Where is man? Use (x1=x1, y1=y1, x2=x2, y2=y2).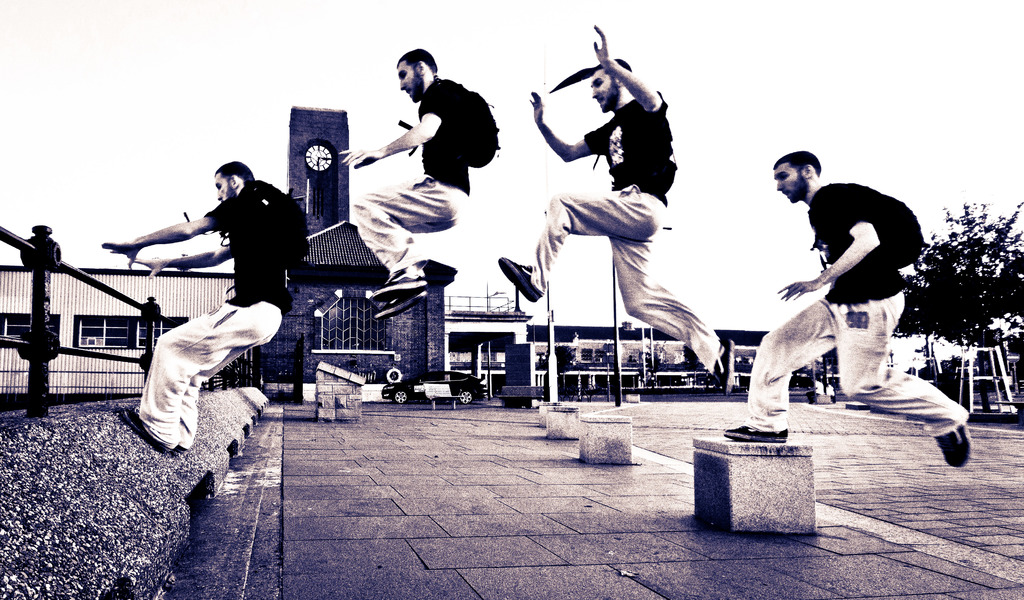
(x1=115, y1=155, x2=297, y2=459).
